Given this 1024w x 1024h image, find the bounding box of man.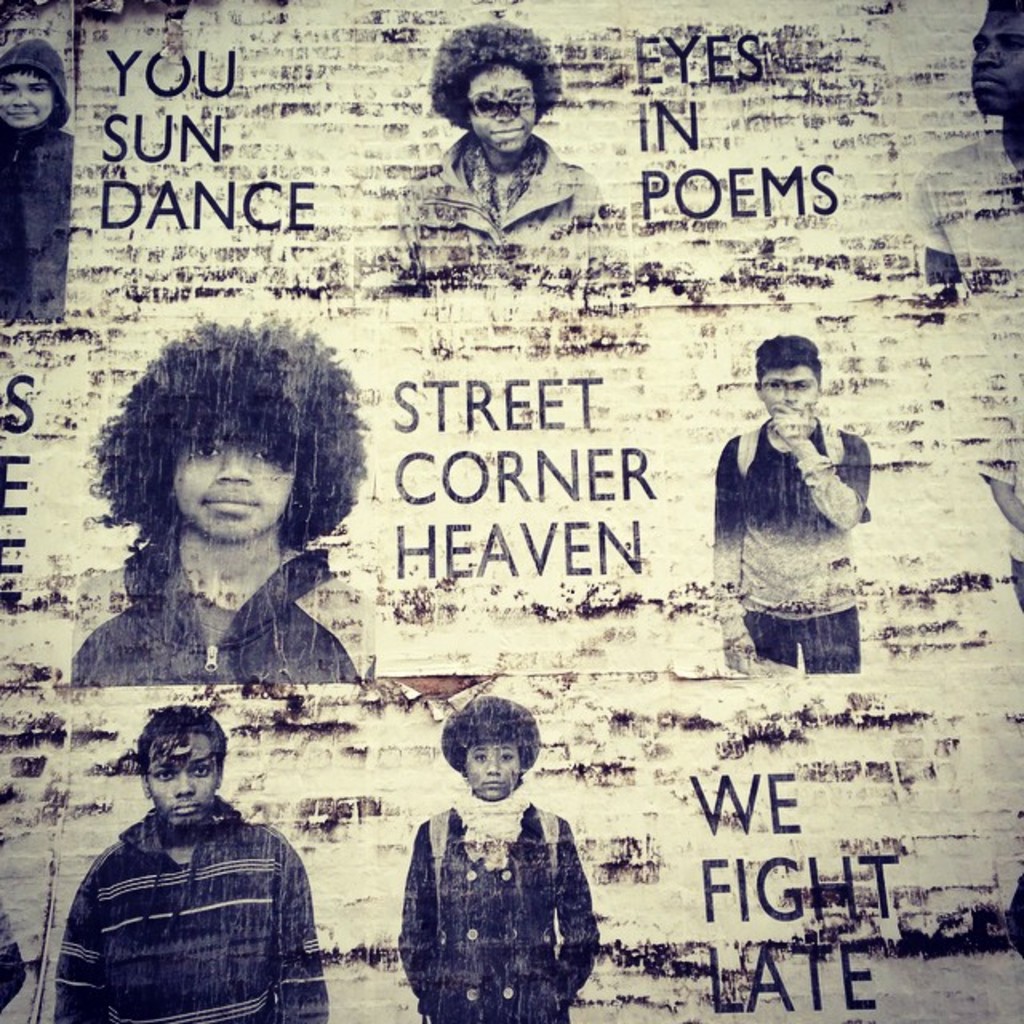
{"x1": 712, "y1": 330, "x2": 869, "y2": 666}.
